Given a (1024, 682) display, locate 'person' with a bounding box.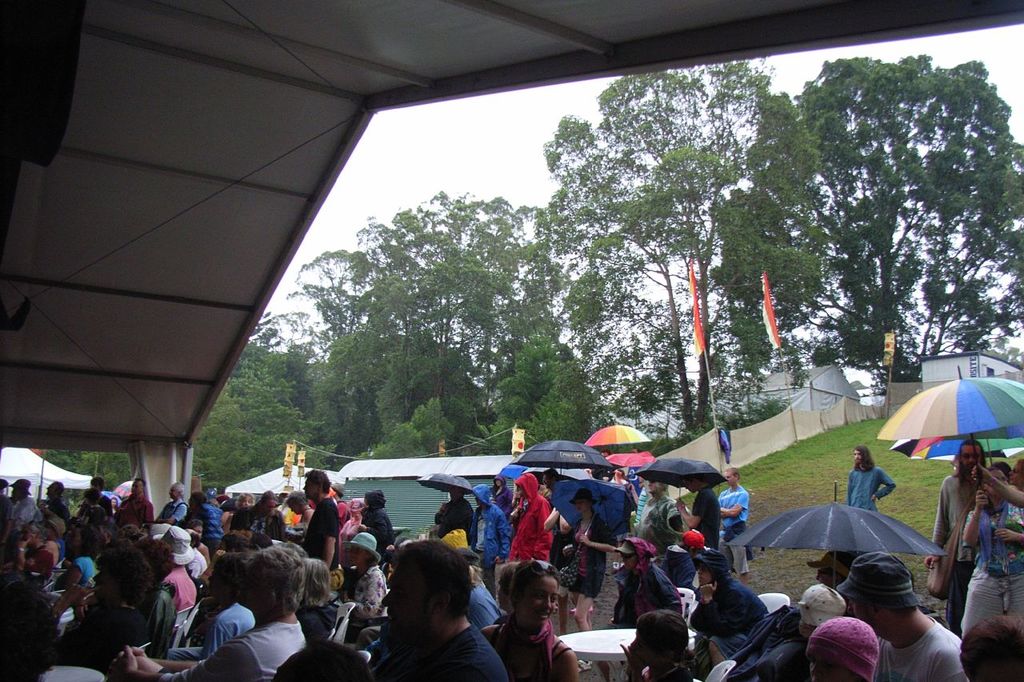
Located: region(4, 477, 36, 540).
